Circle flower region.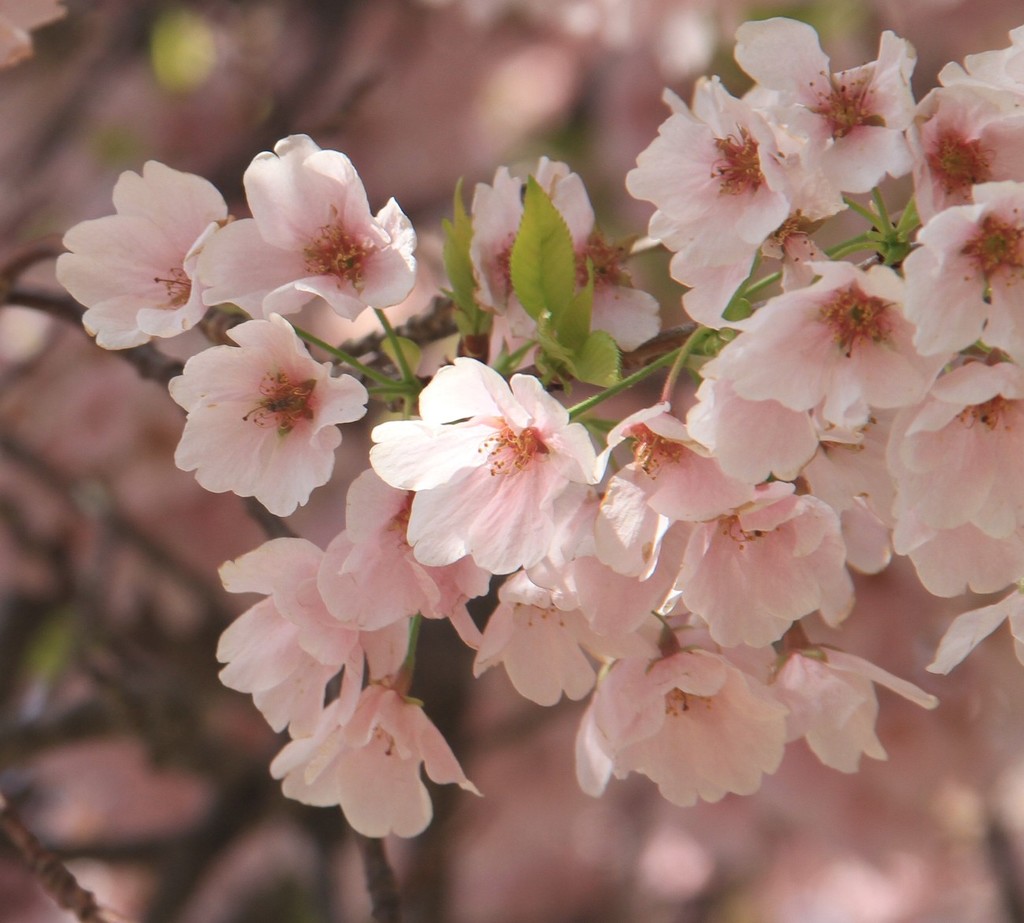
Region: pyautogui.locateOnScreen(177, 314, 359, 512).
